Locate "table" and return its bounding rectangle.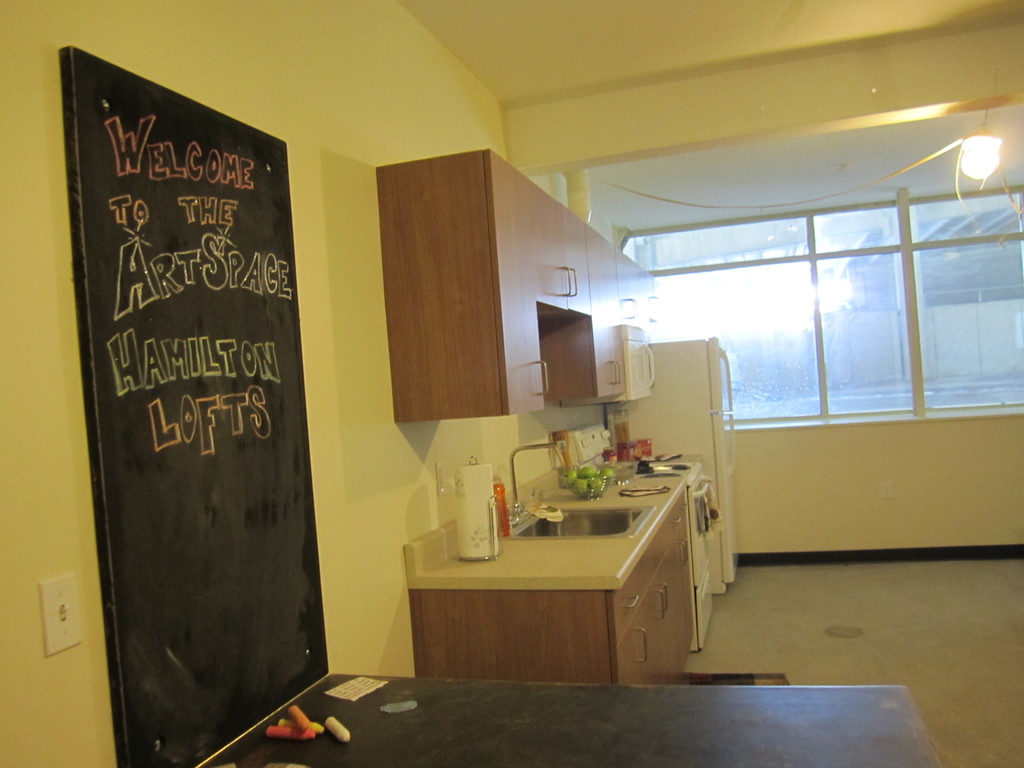
194/671/941/767.
